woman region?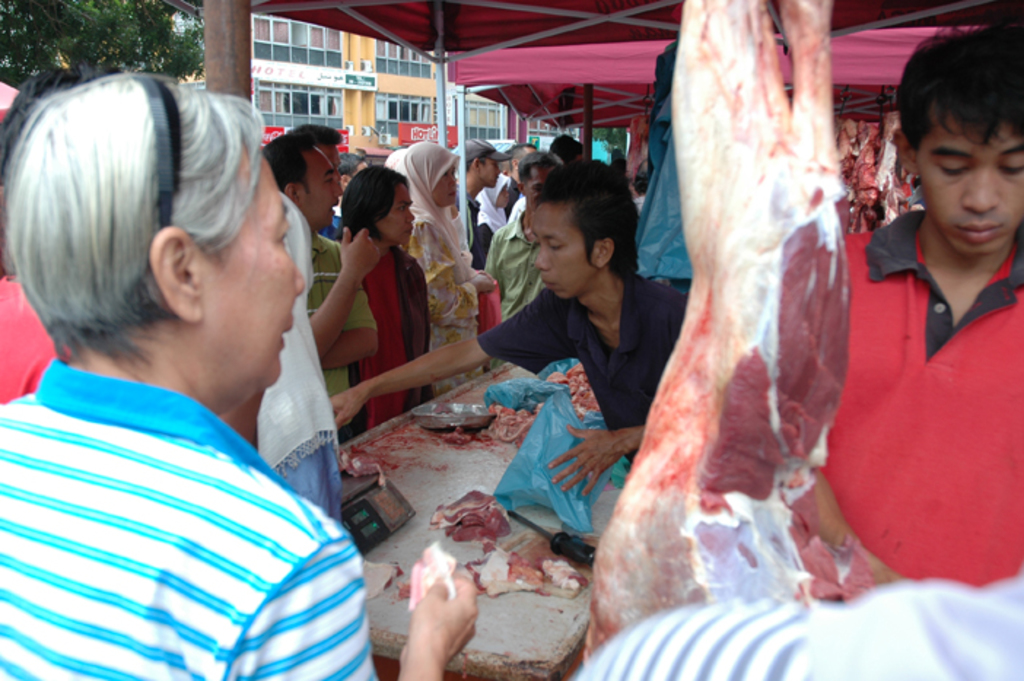
{"x1": 337, "y1": 162, "x2": 433, "y2": 430}
